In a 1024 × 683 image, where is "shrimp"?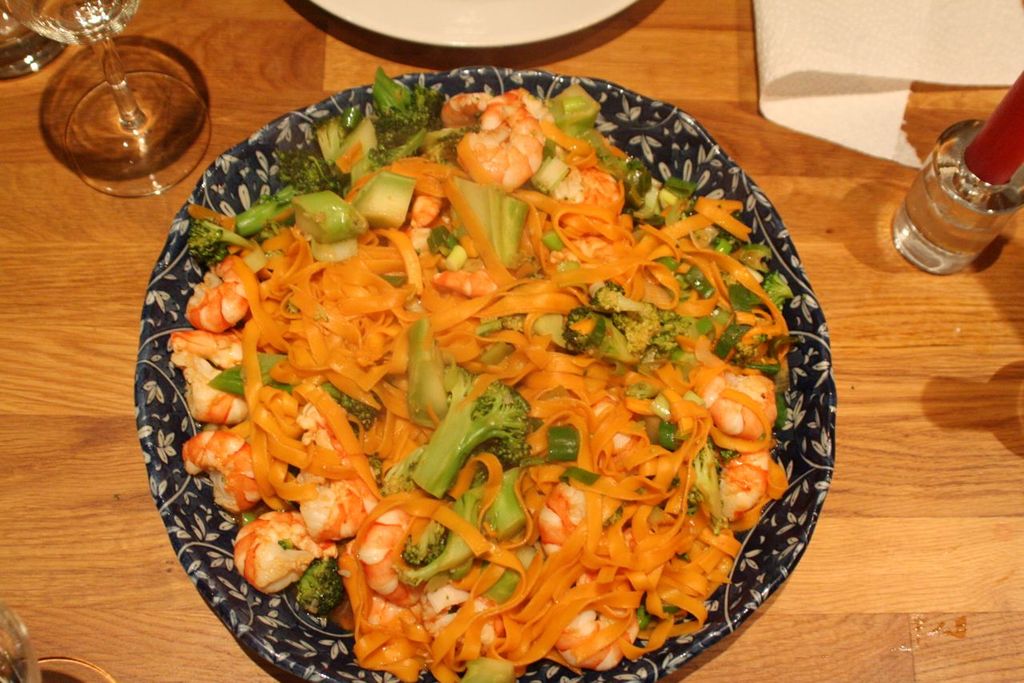
<region>554, 583, 642, 666</region>.
